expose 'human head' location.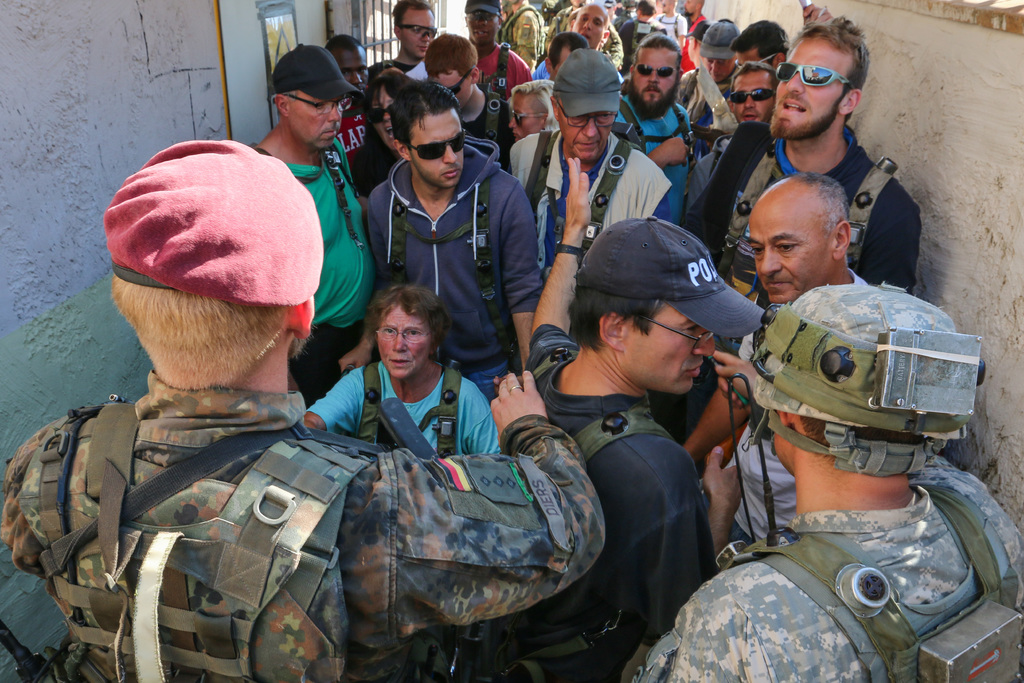
Exposed at region(731, 63, 780, 129).
